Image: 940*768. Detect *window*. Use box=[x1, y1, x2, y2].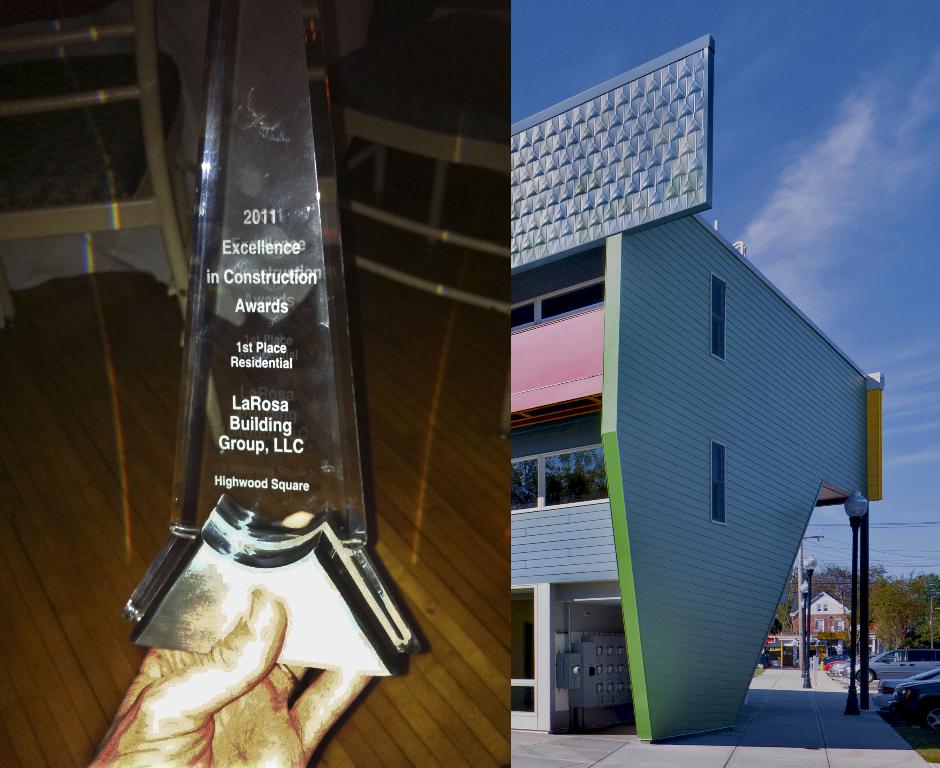
box=[709, 273, 727, 362].
